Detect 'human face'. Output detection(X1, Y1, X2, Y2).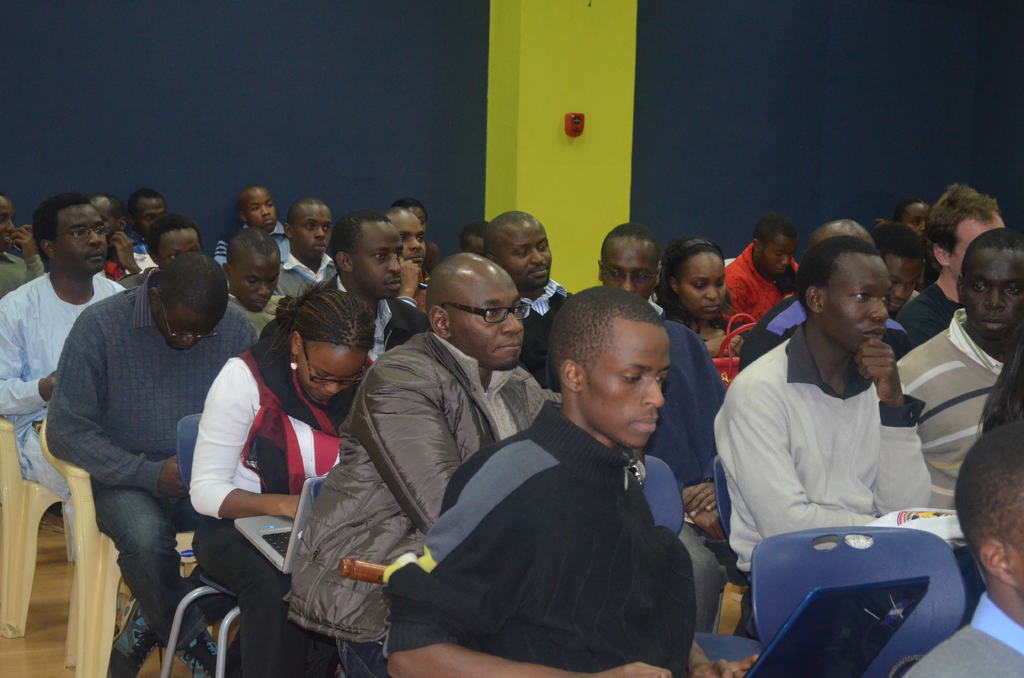
detection(295, 344, 367, 404).
